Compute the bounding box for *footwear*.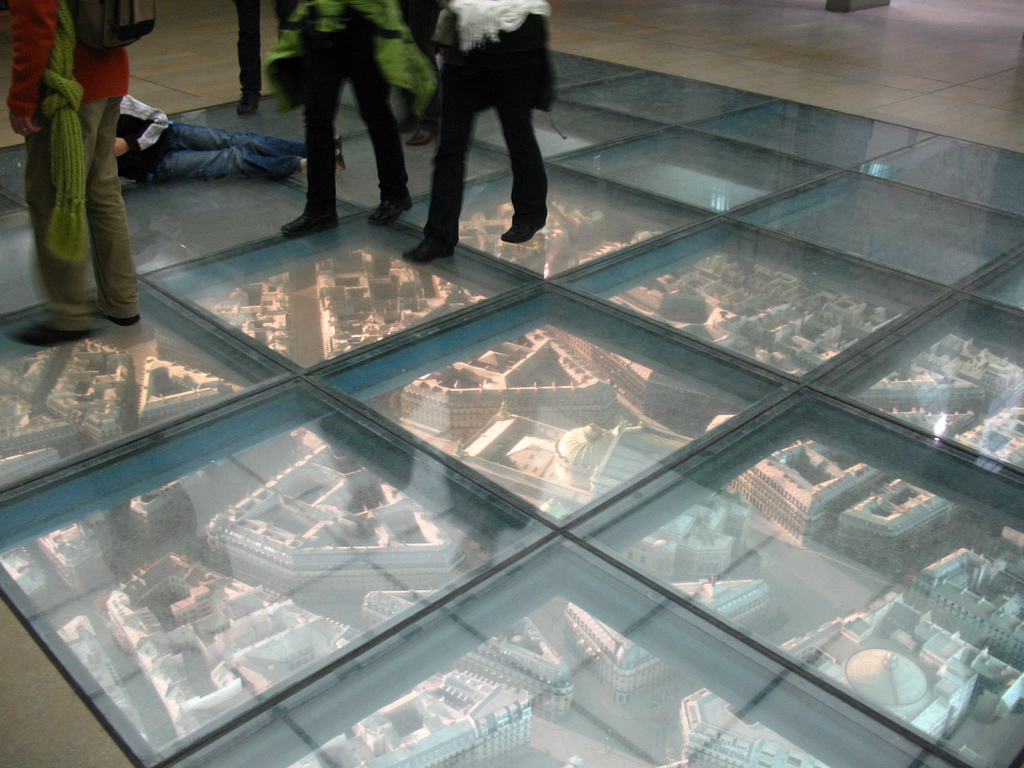
492,139,550,236.
